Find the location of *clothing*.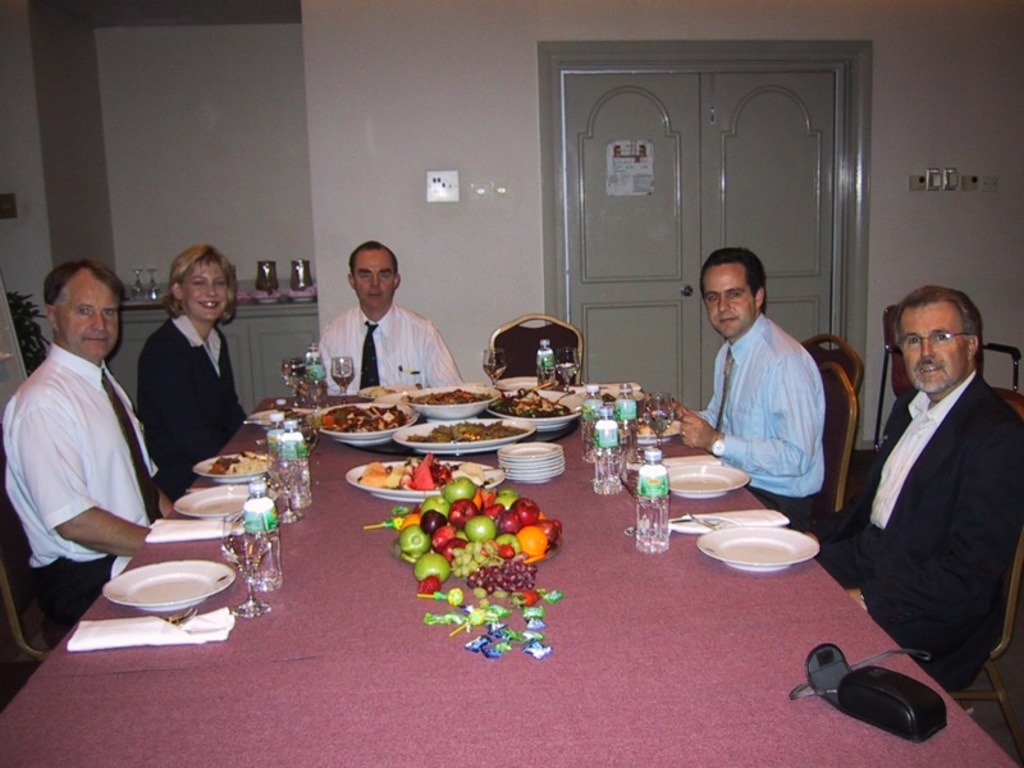
Location: box=[14, 298, 160, 604].
